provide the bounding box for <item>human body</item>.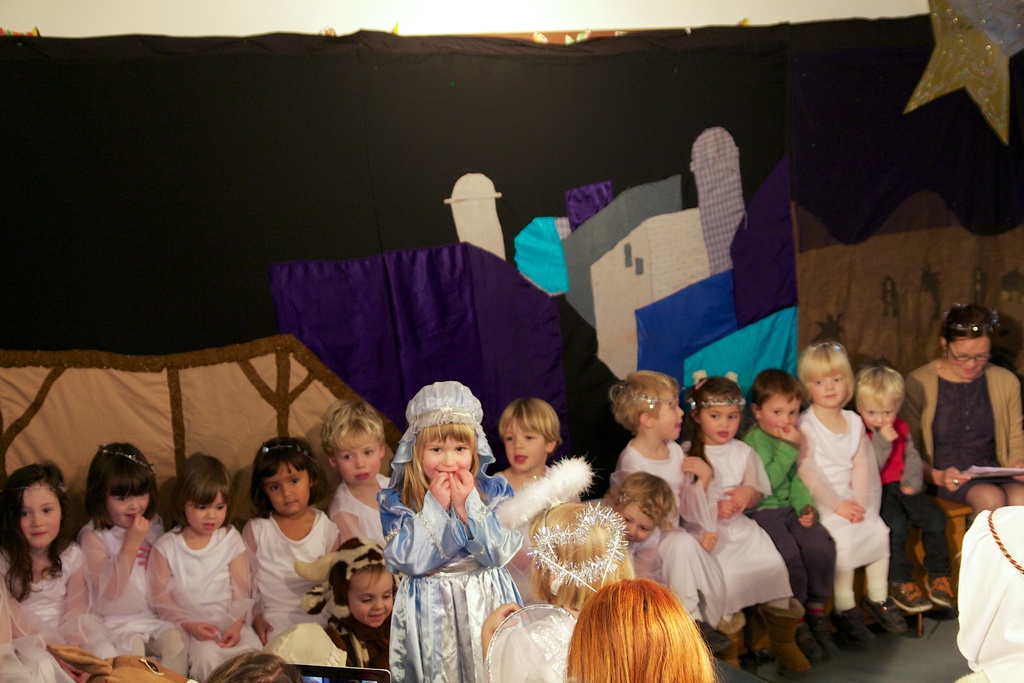
(609, 371, 725, 643).
